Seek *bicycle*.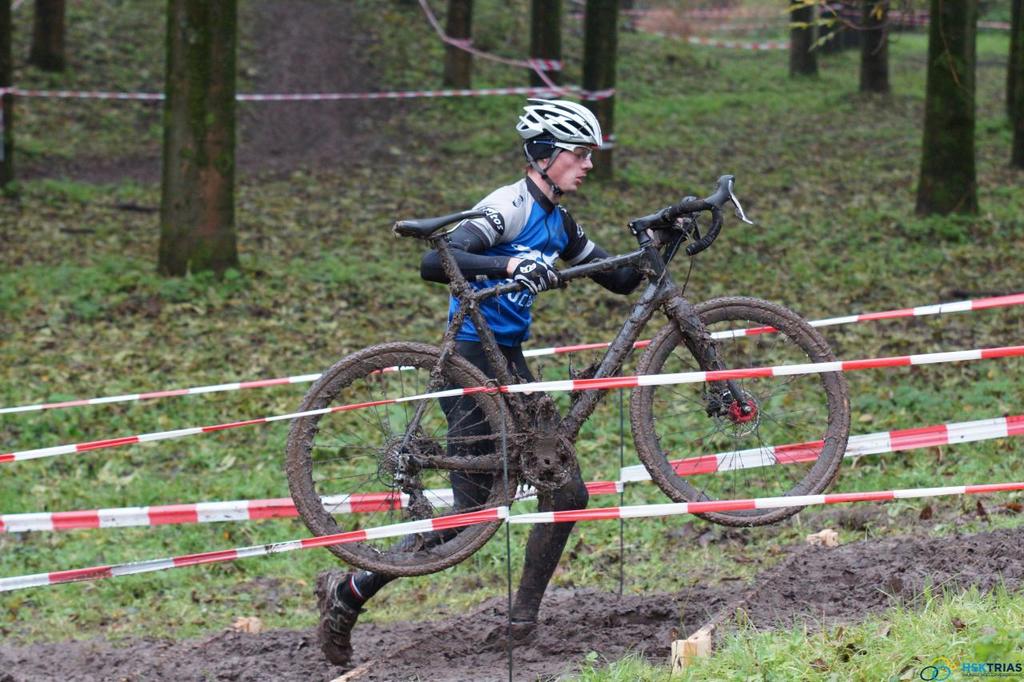
294, 172, 859, 584.
